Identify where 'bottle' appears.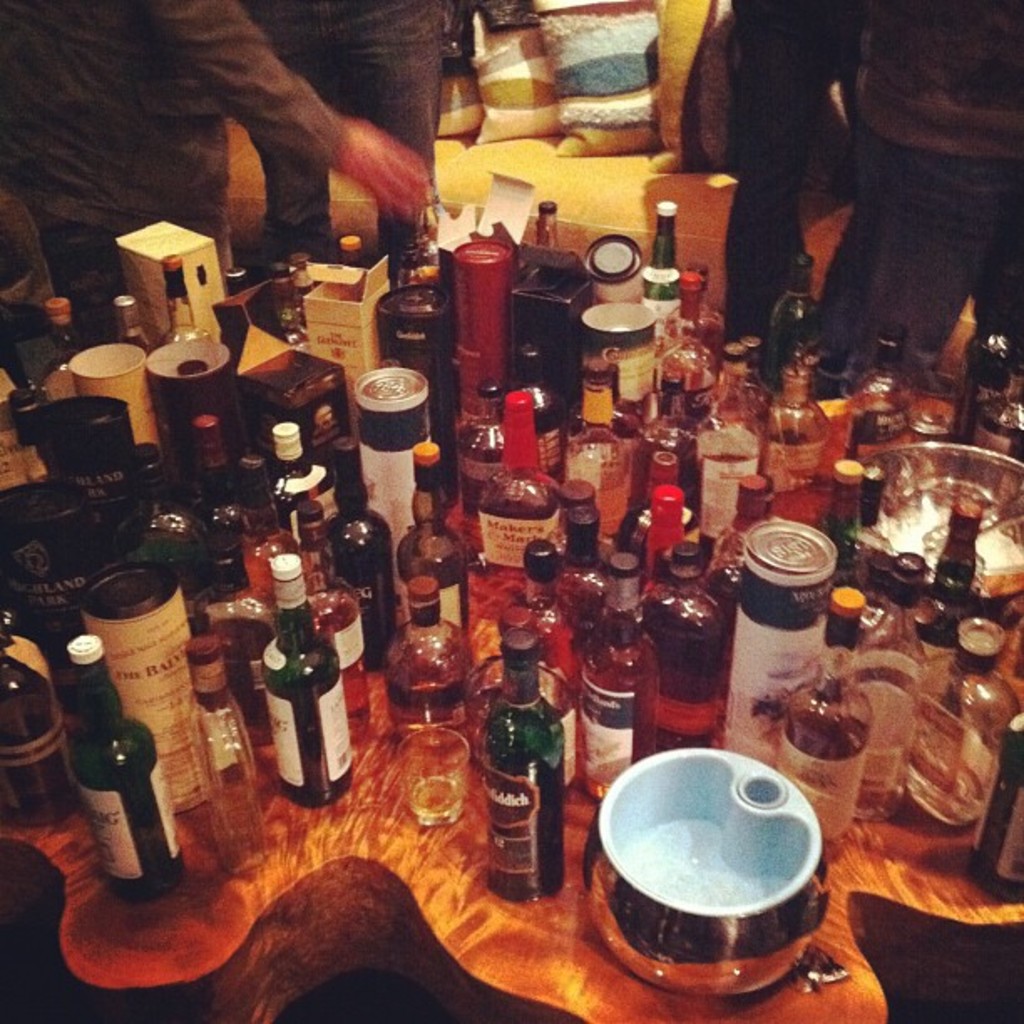
Appears at l=550, t=484, r=612, b=559.
